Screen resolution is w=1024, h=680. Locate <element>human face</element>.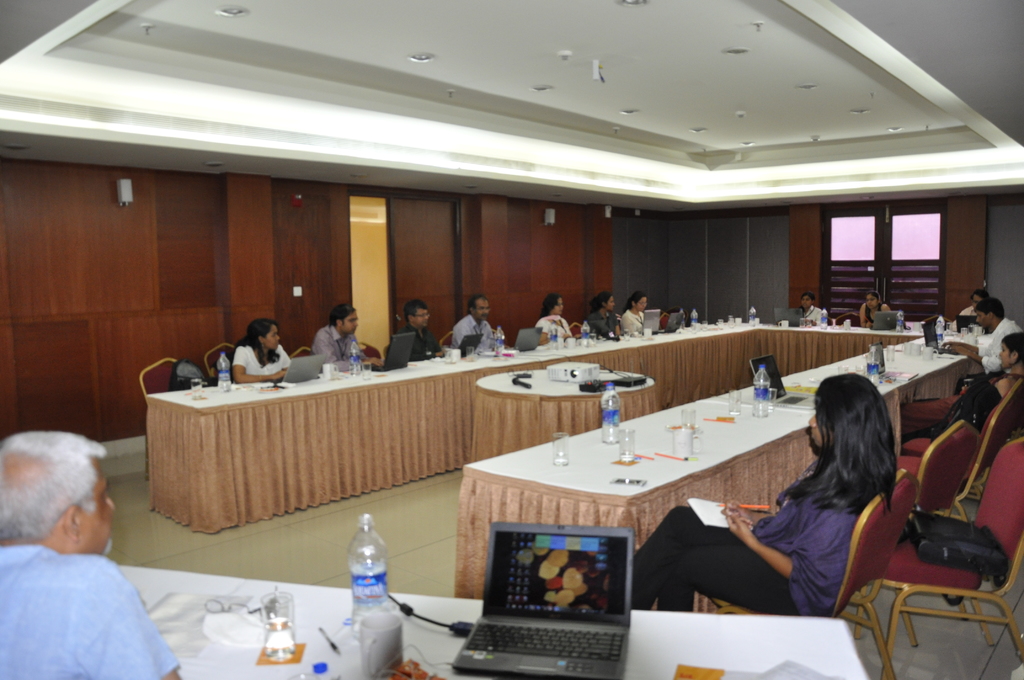
x1=977, y1=306, x2=989, y2=331.
